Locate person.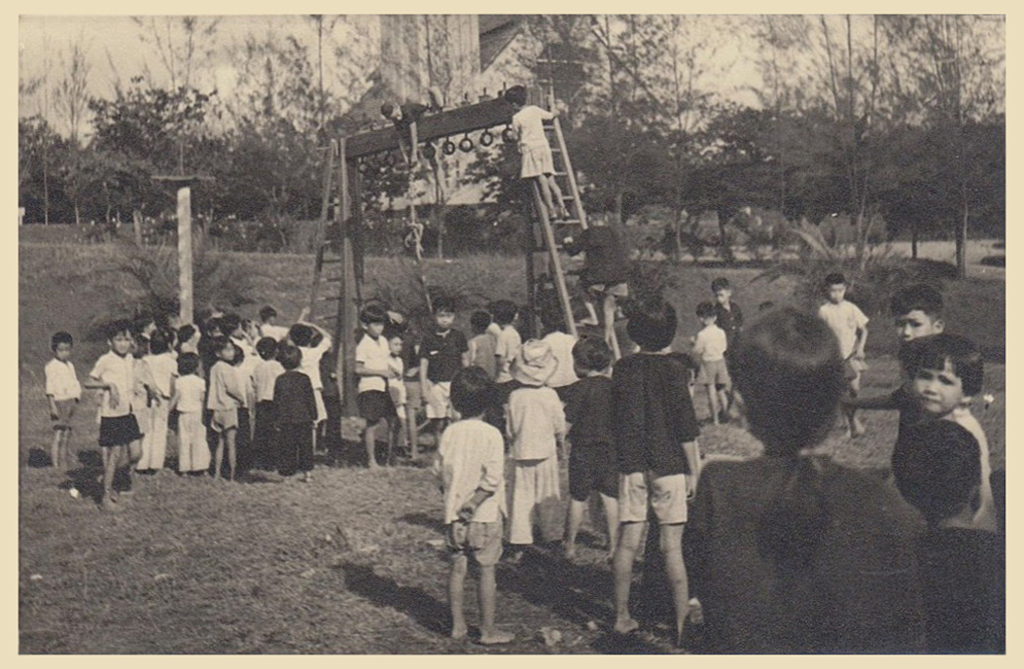
Bounding box: rect(41, 329, 85, 465).
